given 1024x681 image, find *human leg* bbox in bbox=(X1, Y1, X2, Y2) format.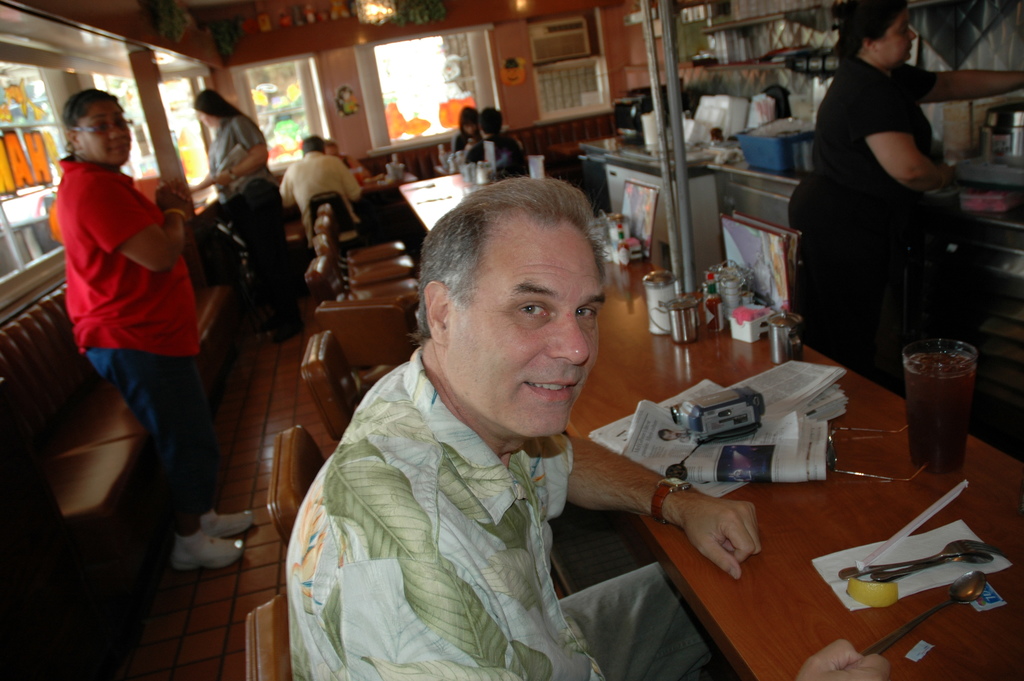
bbox=(77, 313, 242, 574).
